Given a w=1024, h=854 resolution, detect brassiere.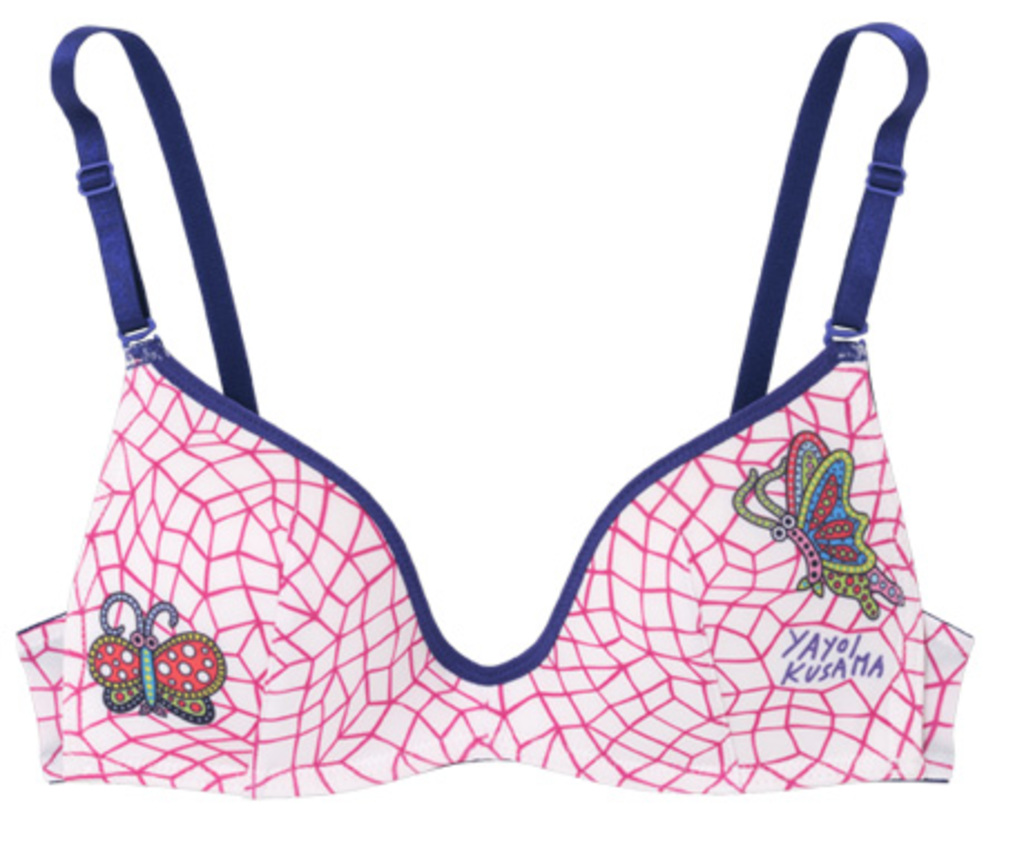
9, 16, 975, 807.
